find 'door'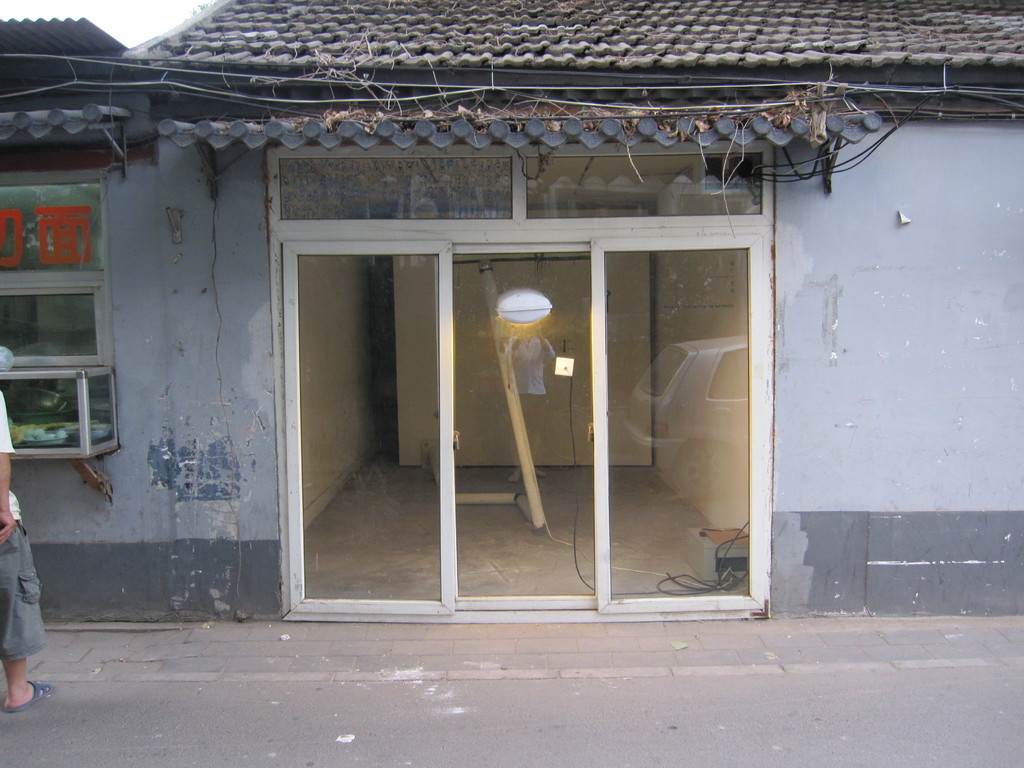
region(591, 230, 765, 610)
